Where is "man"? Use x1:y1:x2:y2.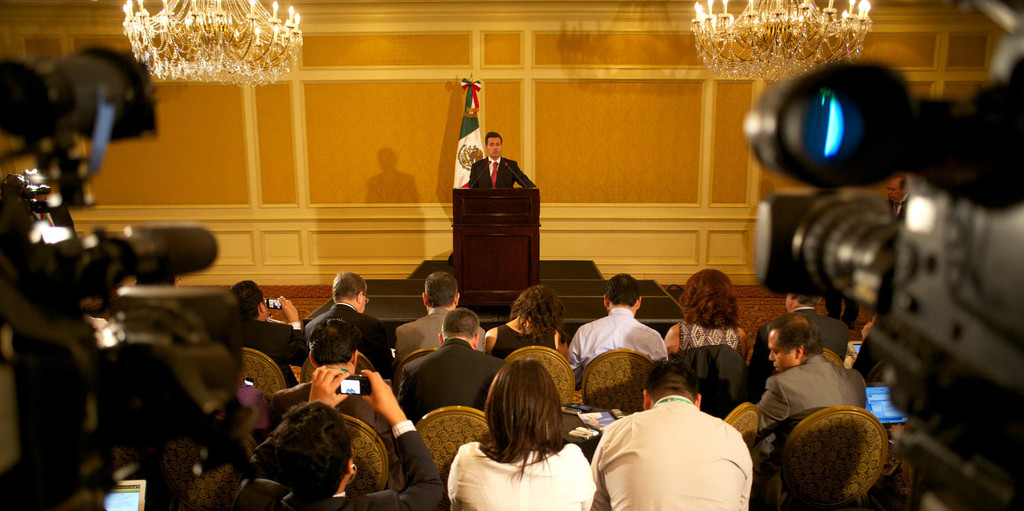
886:173:909:232.
